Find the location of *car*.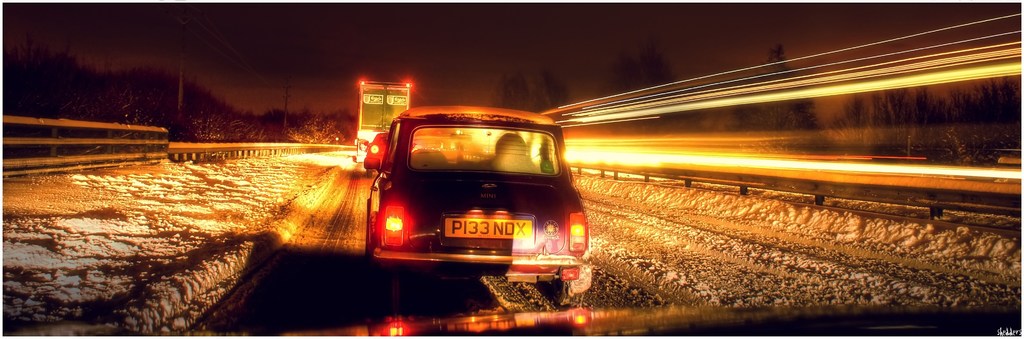
Location: bbox=(361, 134, 388, 174).
